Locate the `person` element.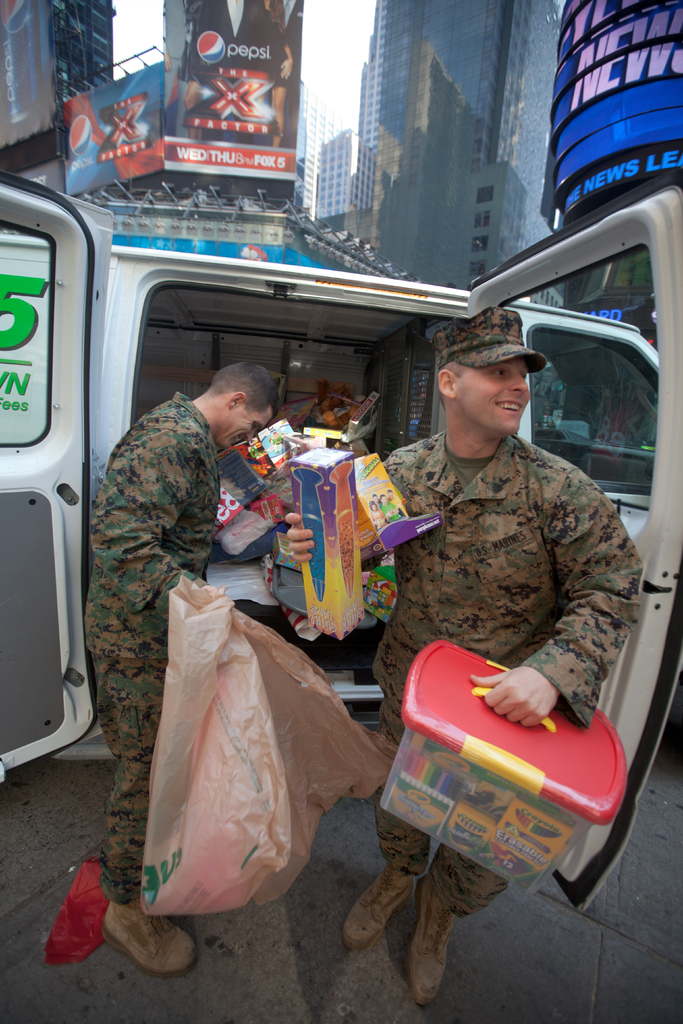
Element bbox: pyautogui.locateOnScreen(282, 305, 650, 1005).
